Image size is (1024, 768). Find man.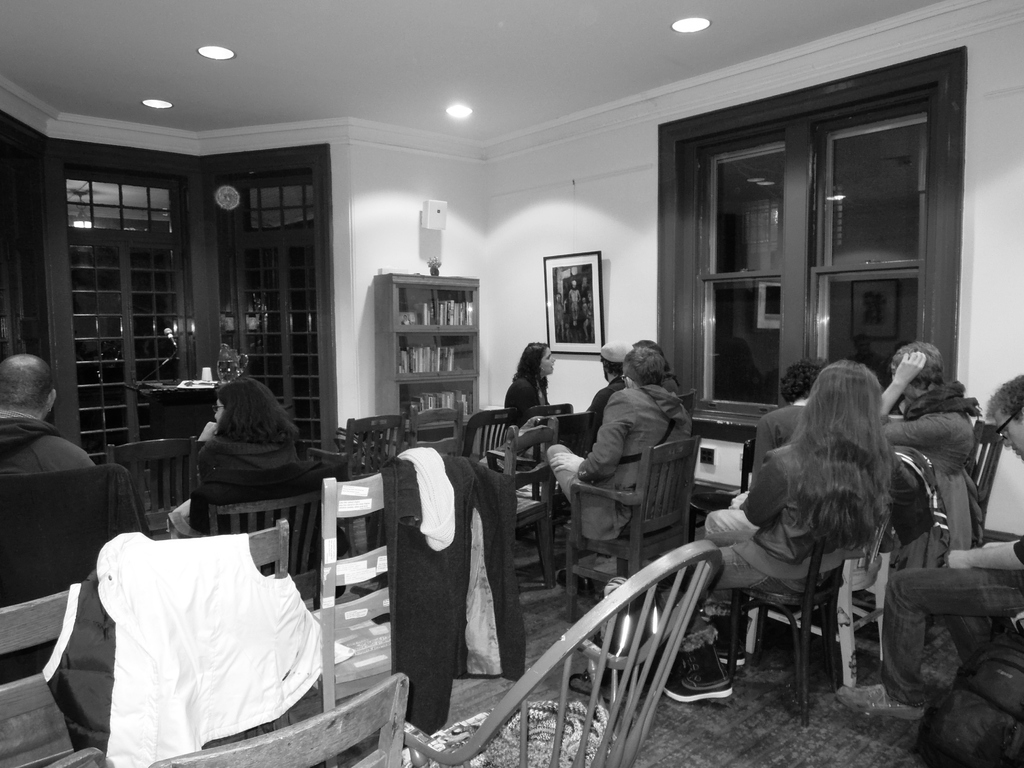
[x1=749, y1=358, x2=832, y2=487].
